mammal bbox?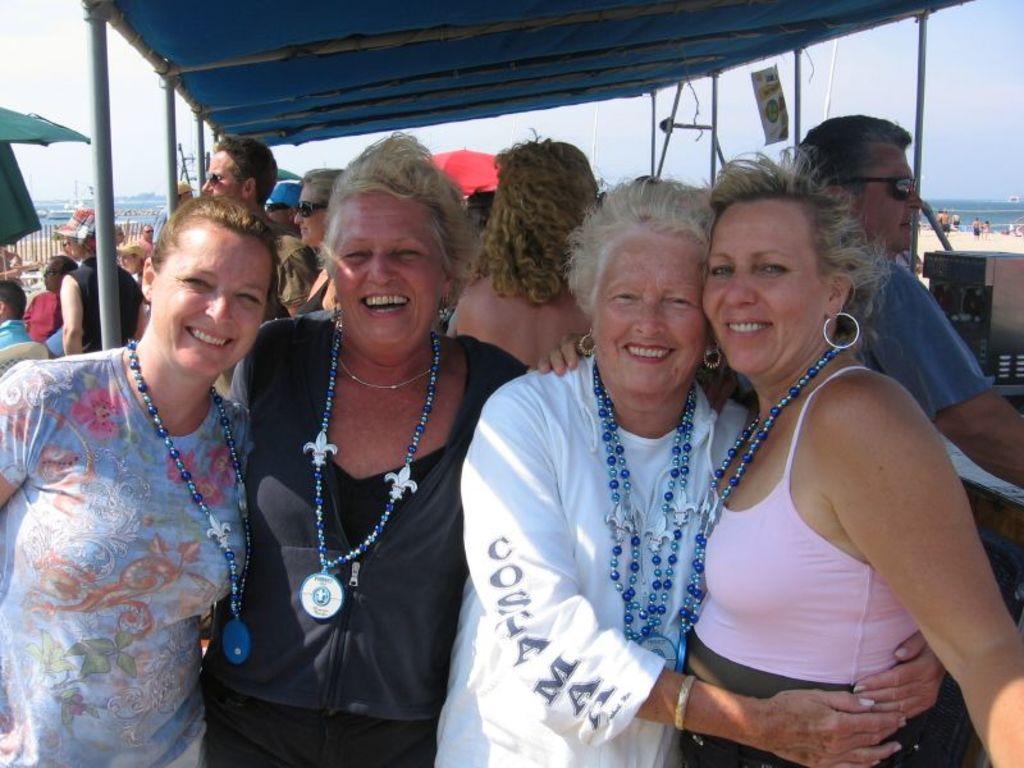
<bbox>429, 164, 942, 767</bbox>
